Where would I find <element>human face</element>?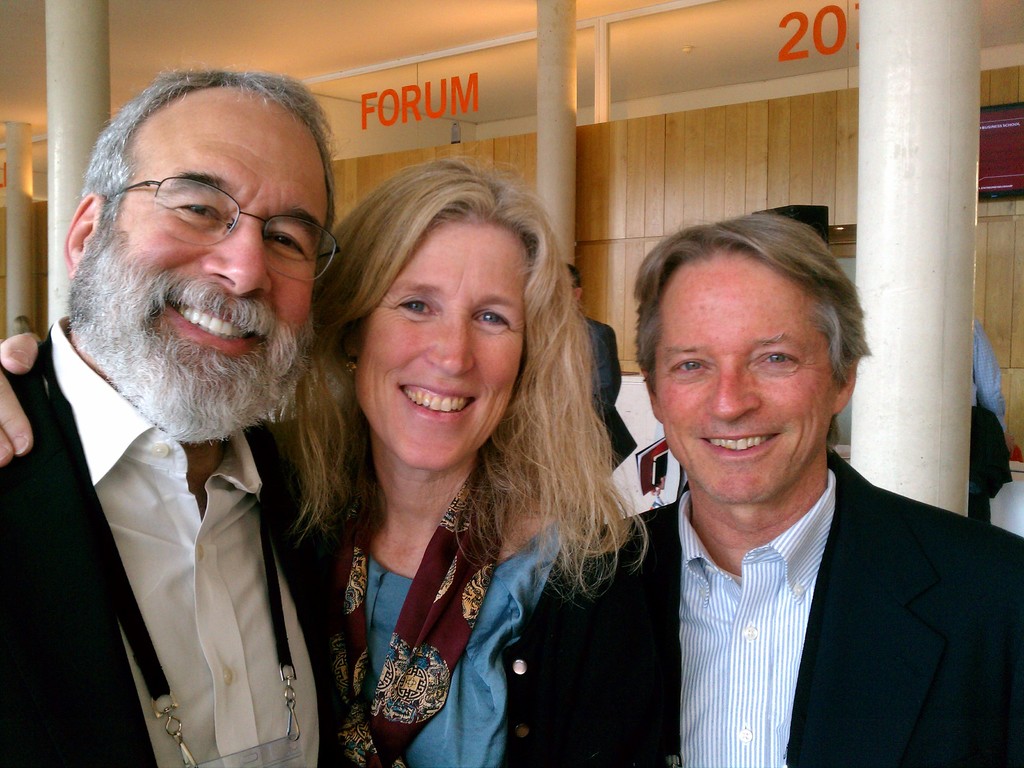
At bbox=(651, 254, 840, 500).
